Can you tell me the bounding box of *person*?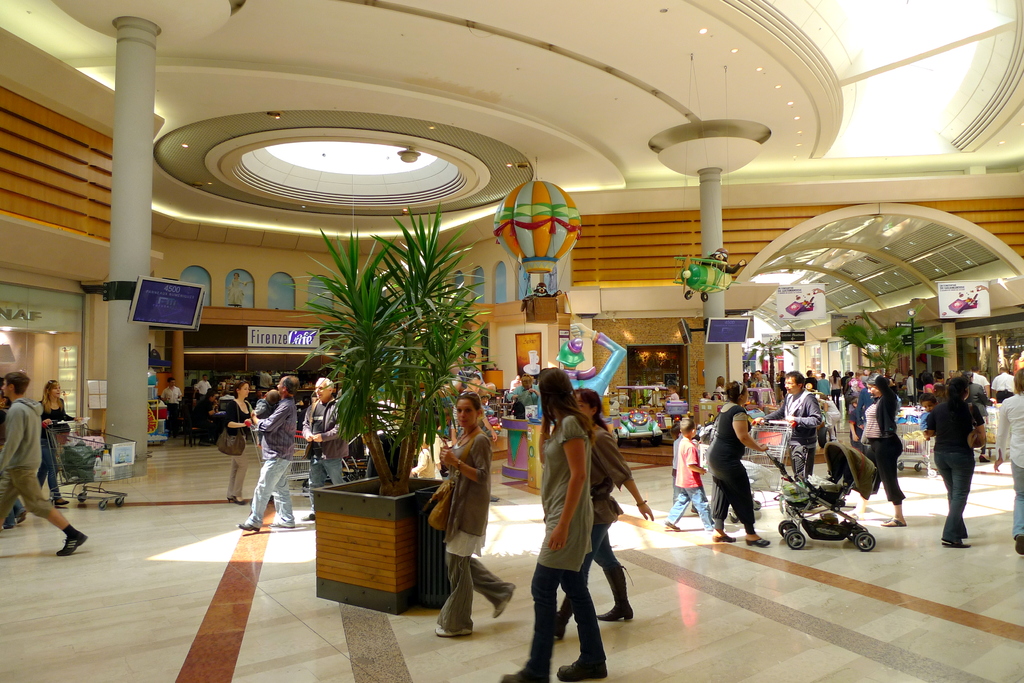
<box>230,379,265,505</box>.
